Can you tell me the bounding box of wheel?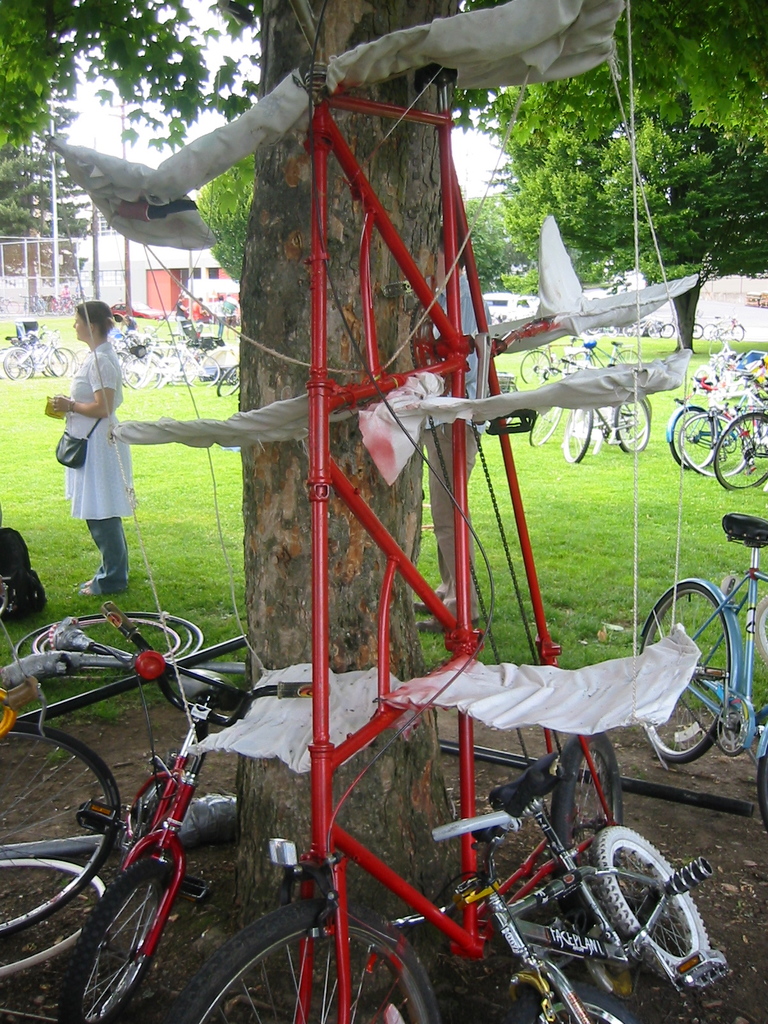
detection(10, 608, 205, 684).
